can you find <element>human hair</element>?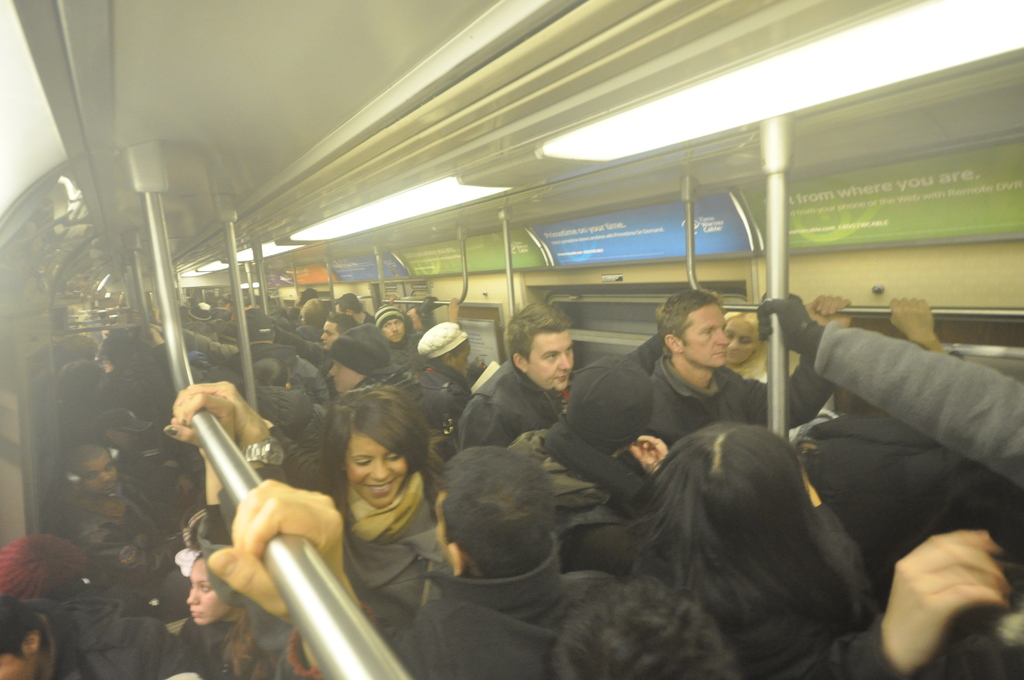
Yes, bounding box: bbox(300, 298, 326, 328).
